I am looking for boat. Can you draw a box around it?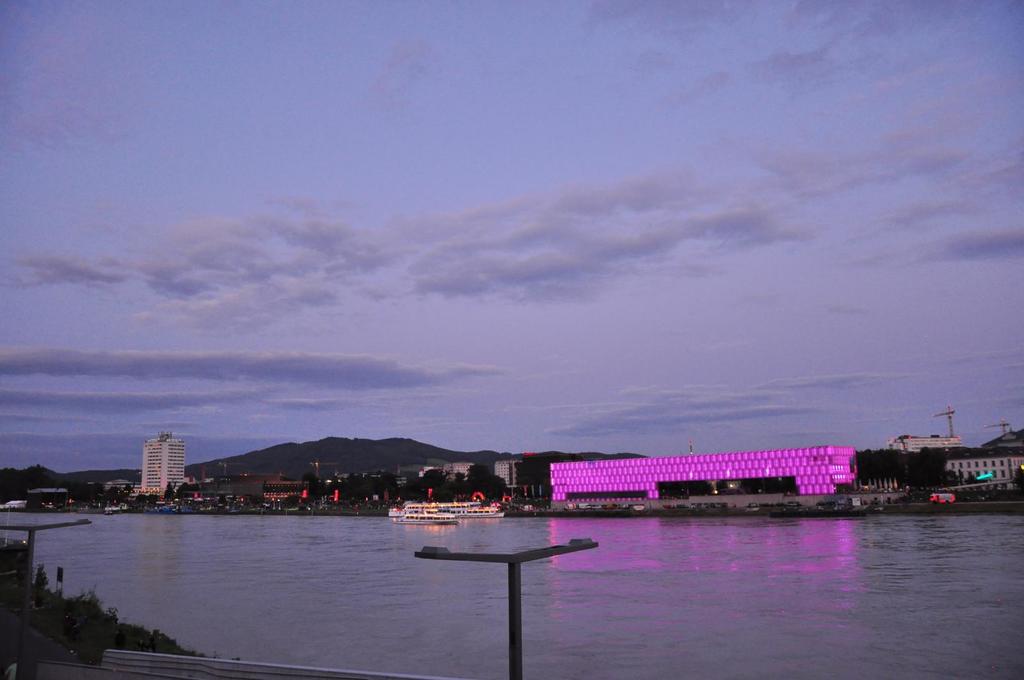
Sure, the bounding box is x1=392, y1=510, x2=460, y2=527.
